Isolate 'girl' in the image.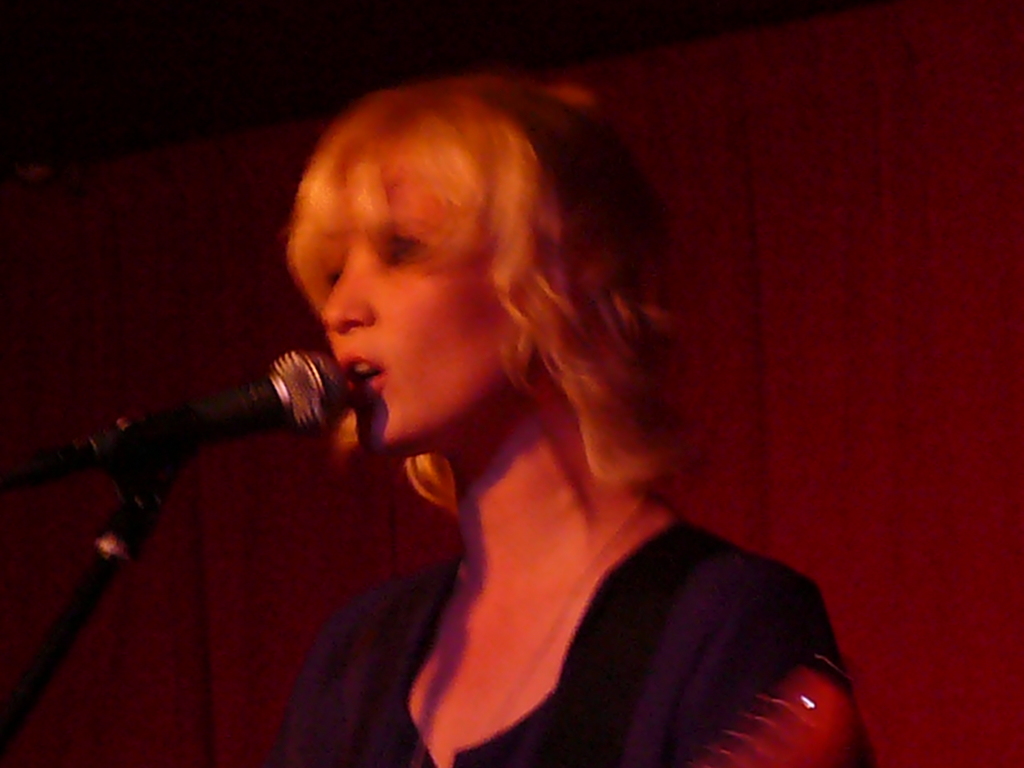
Isolated region: {"left": 264, "top": 69, "right": 878, "bottom": 767}.
